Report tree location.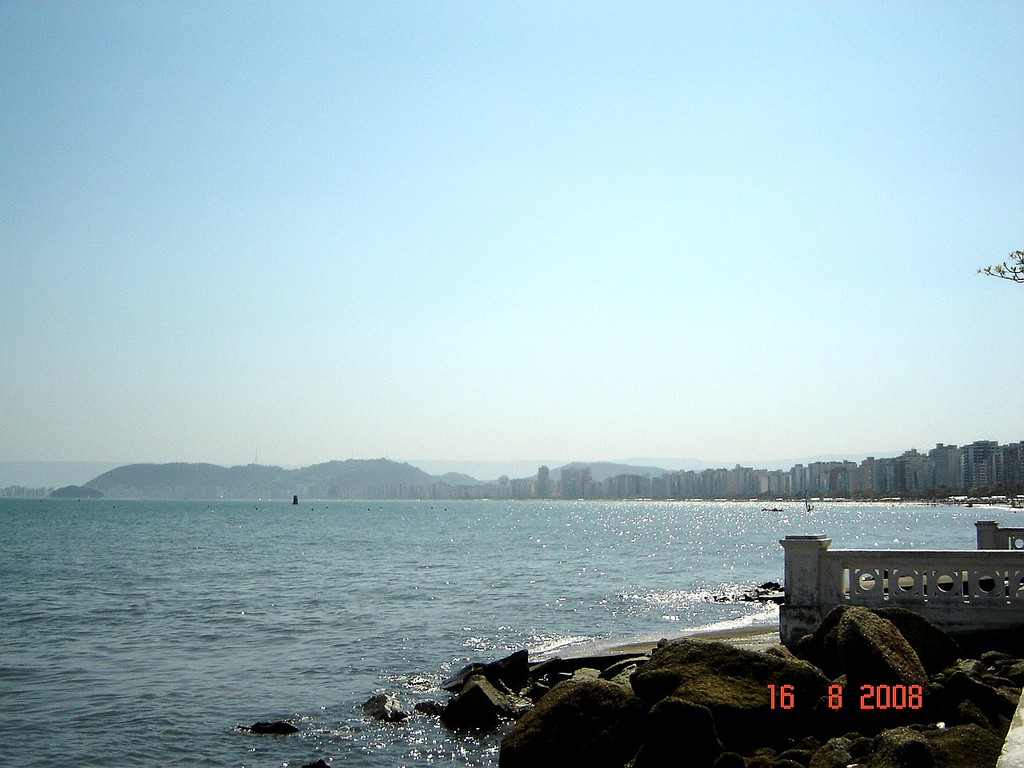
Report: 975, 242, 1023, 280.
